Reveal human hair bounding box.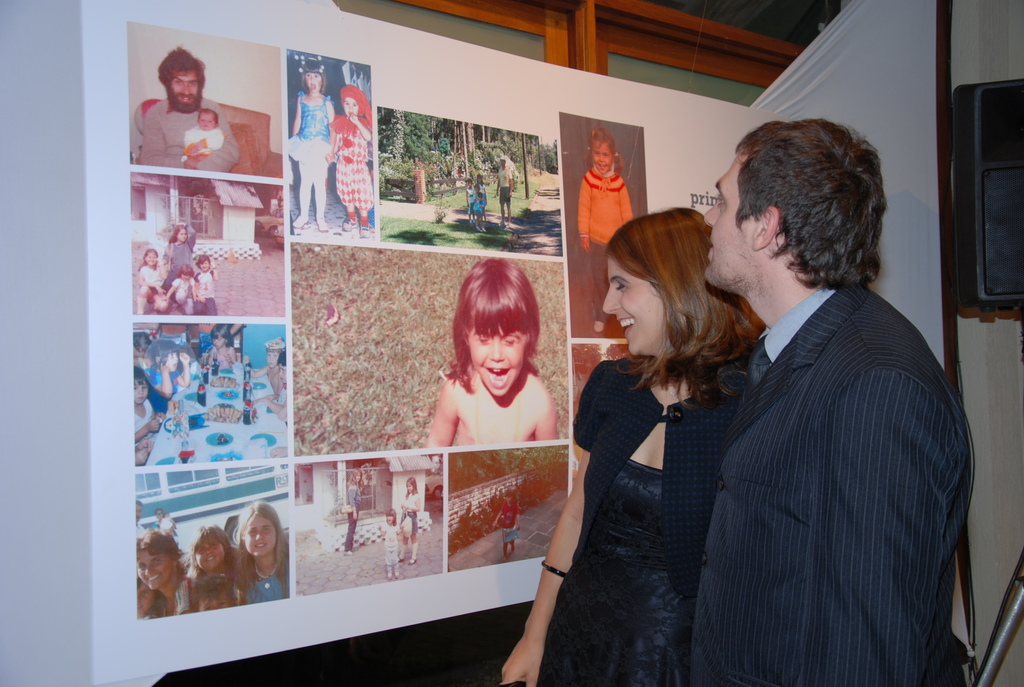
Revealed: <bbox>300, 56, 328, 97</bbox>.
